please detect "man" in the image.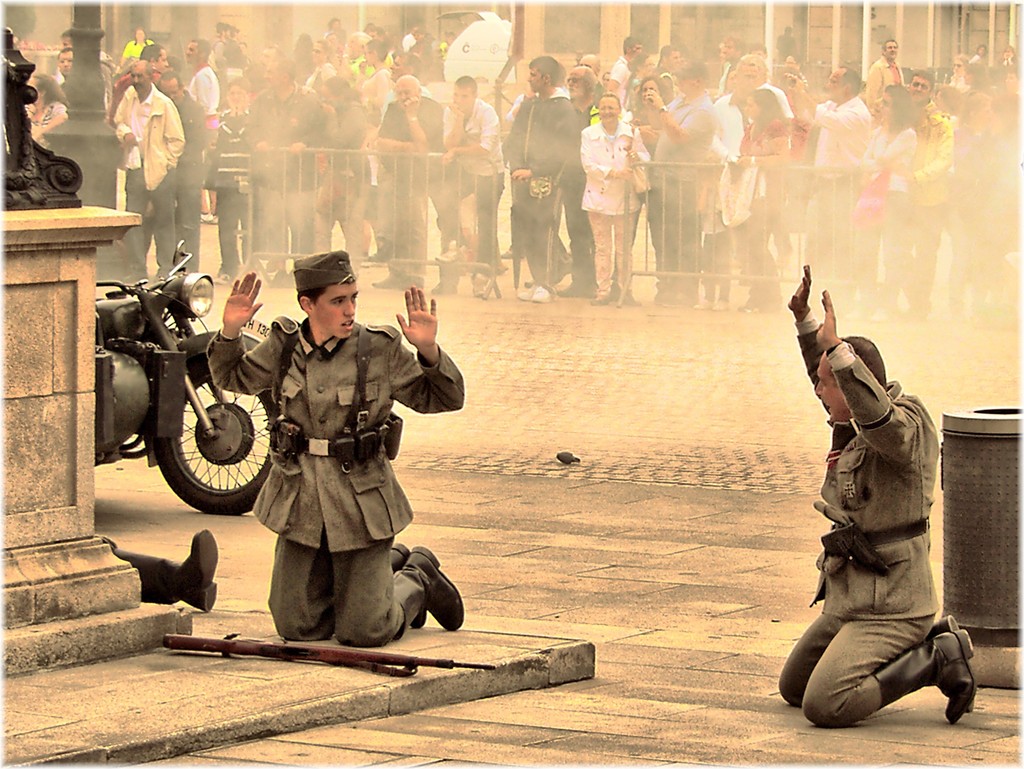
bbox(212, 20, 240, 66).
